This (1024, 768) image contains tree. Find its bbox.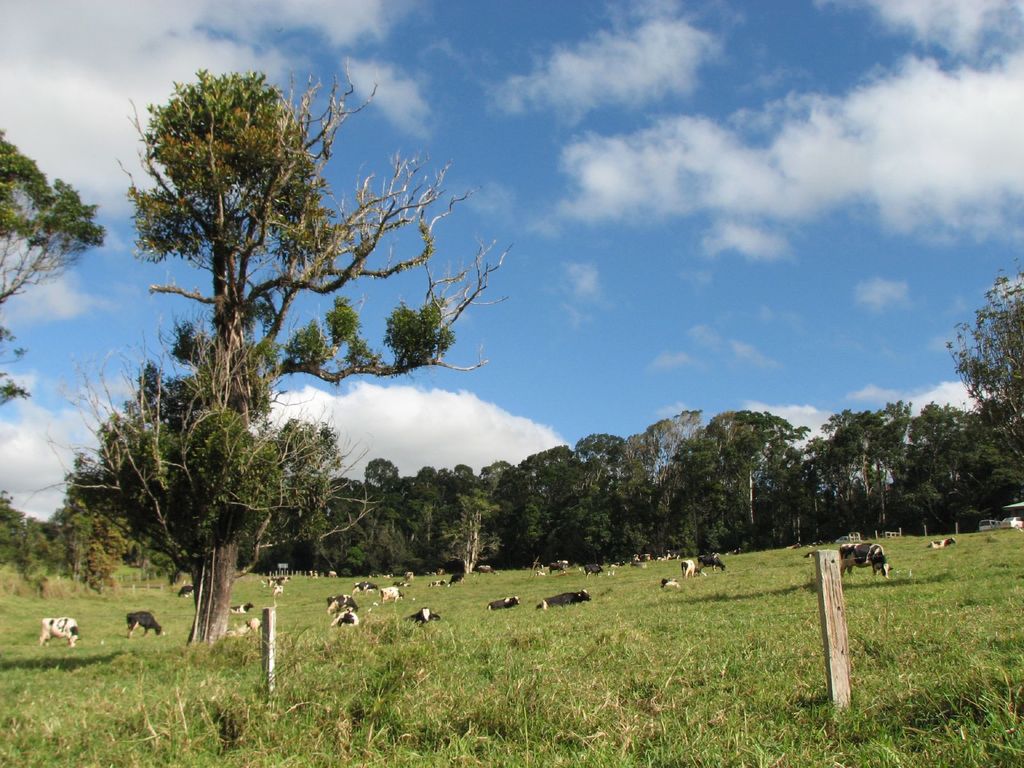
bbox=[517, 444, 589, 568].
